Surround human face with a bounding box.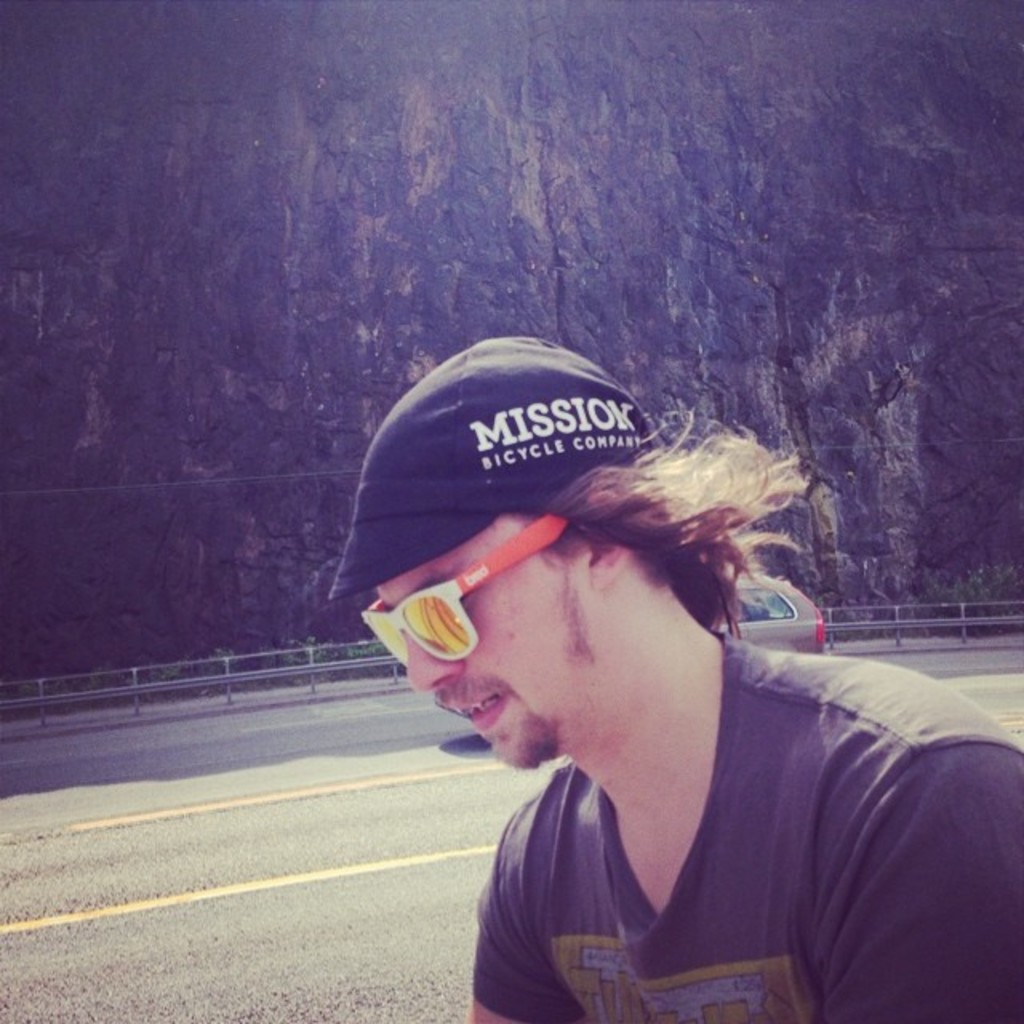
<box>374,522,566,771</box>.
